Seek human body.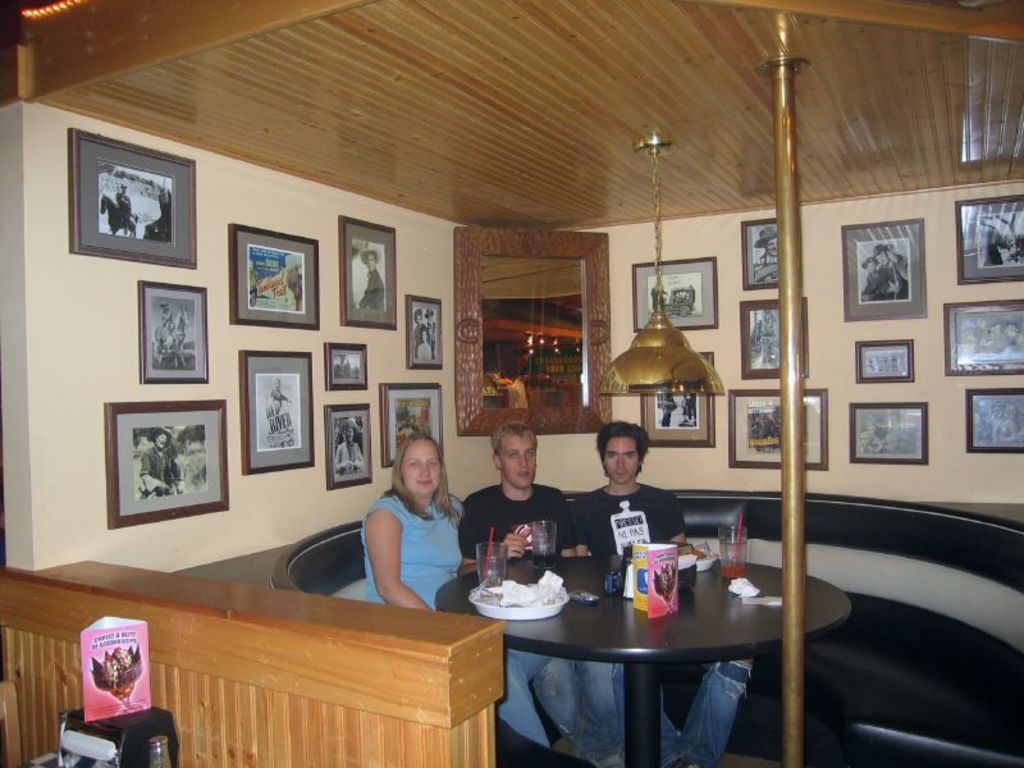
bbox=(878, 248, 910, 297).
